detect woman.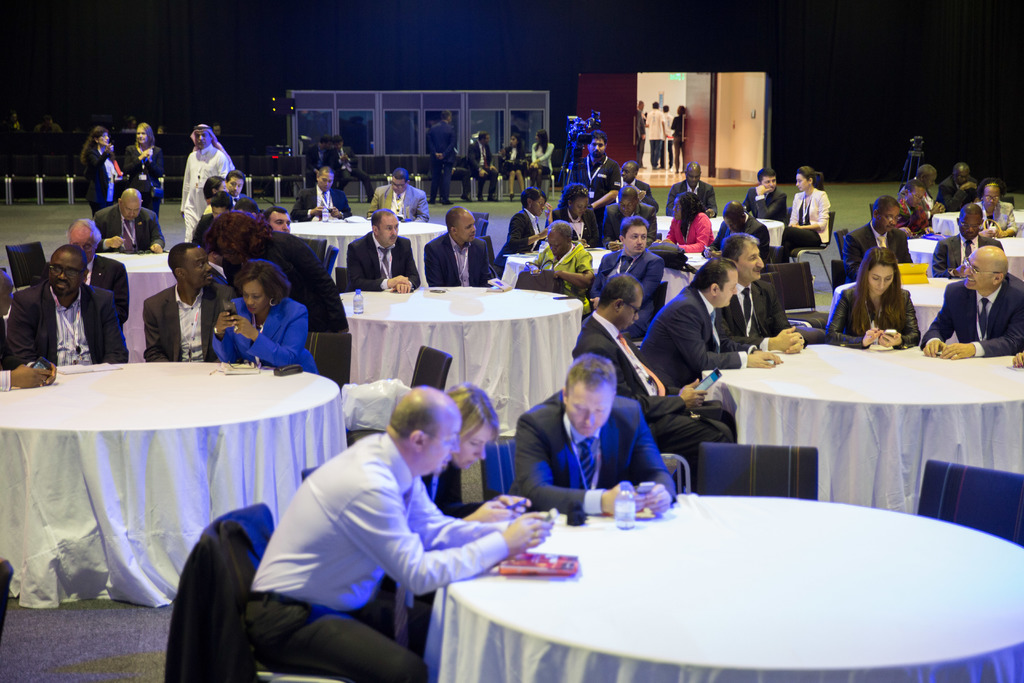
Detected at 857, 250, 933, 345.
